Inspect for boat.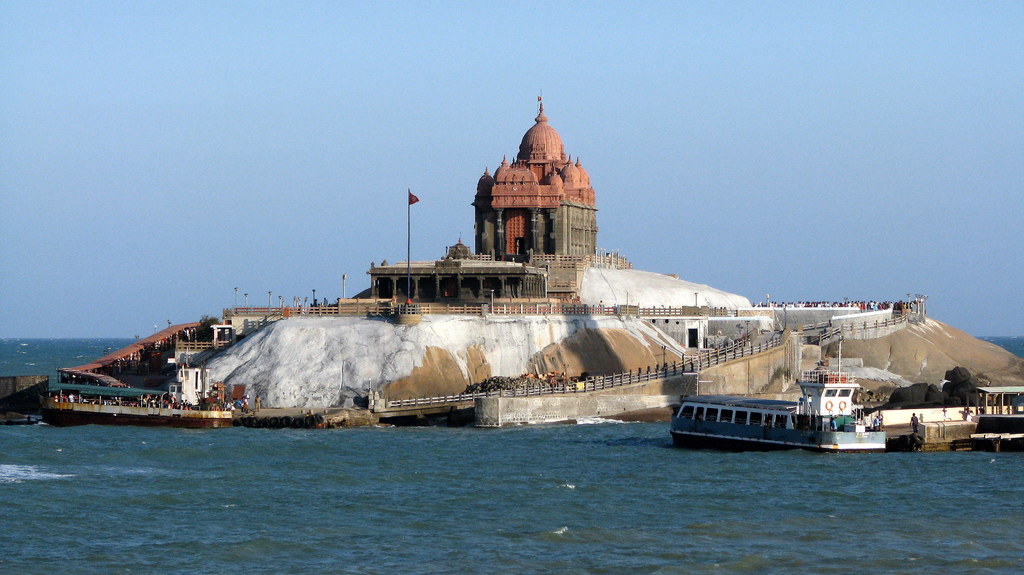
Inspection: region(33, 359, 321, 427).
